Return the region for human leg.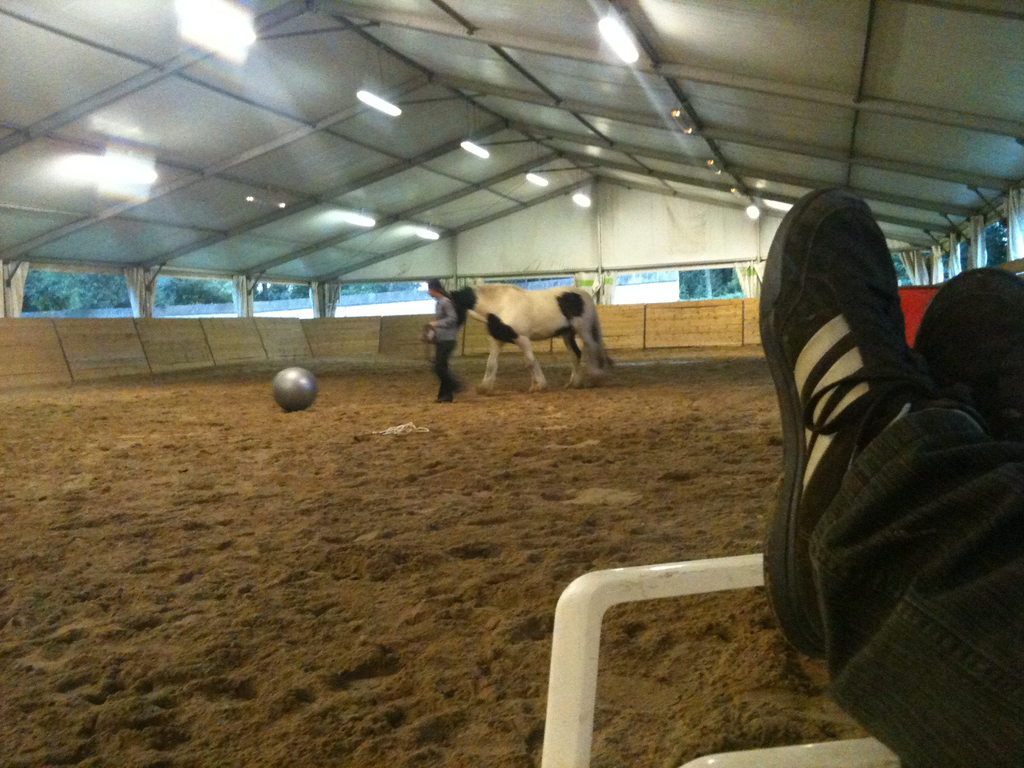
box(757, 186, 1023, 767).
